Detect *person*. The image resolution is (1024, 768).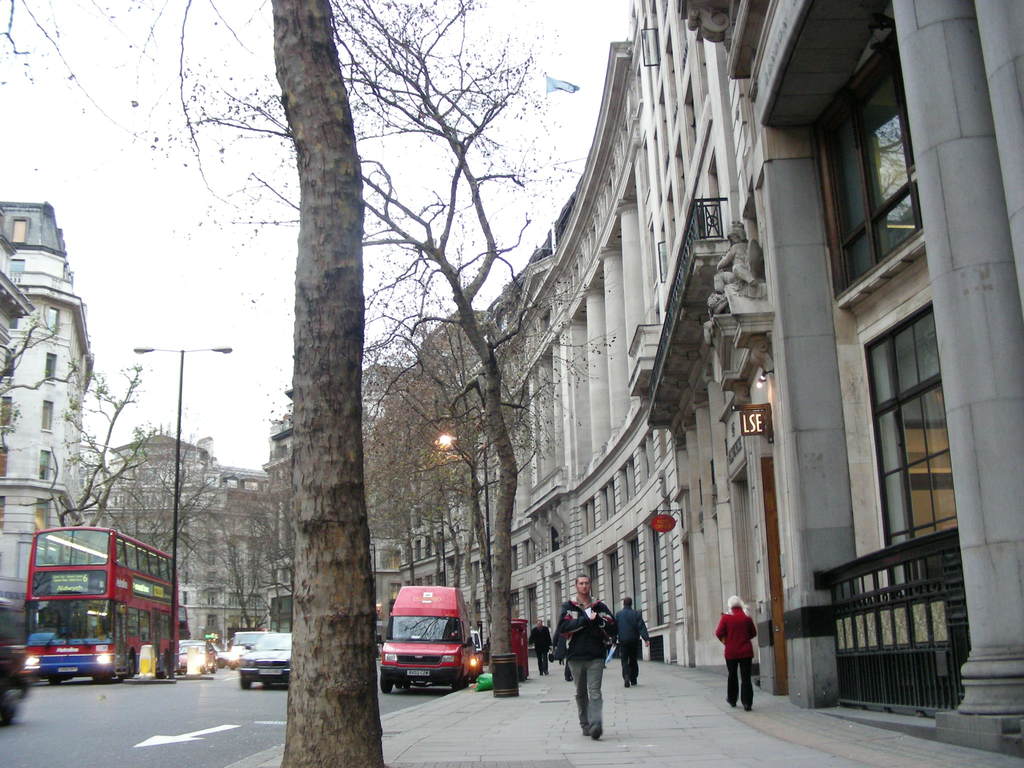
(x1=612, y1=597, x2=650, y2=689).
